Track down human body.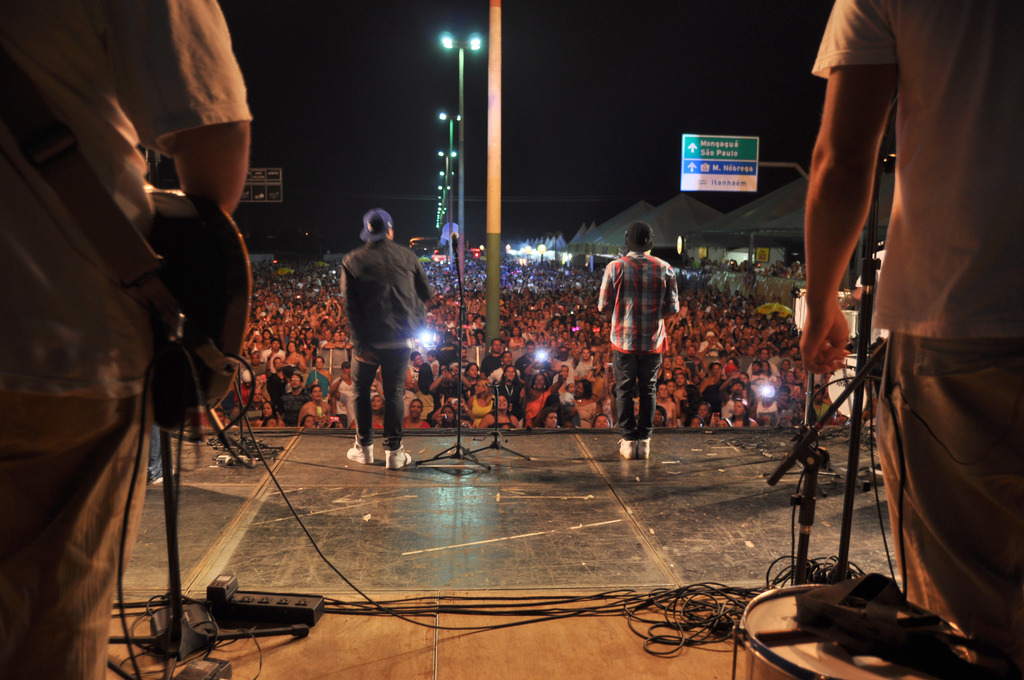
Tracked to [x1=613, y1=223, x2=691, y2=456].
